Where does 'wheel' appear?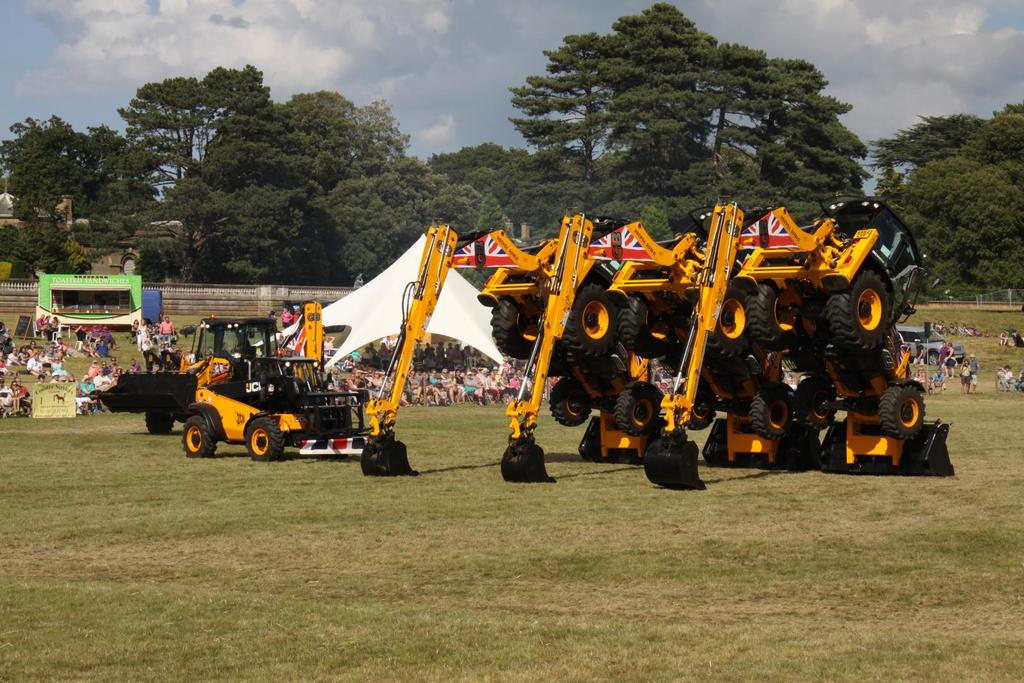
Appears at box=[175, 407, 214, 461].
